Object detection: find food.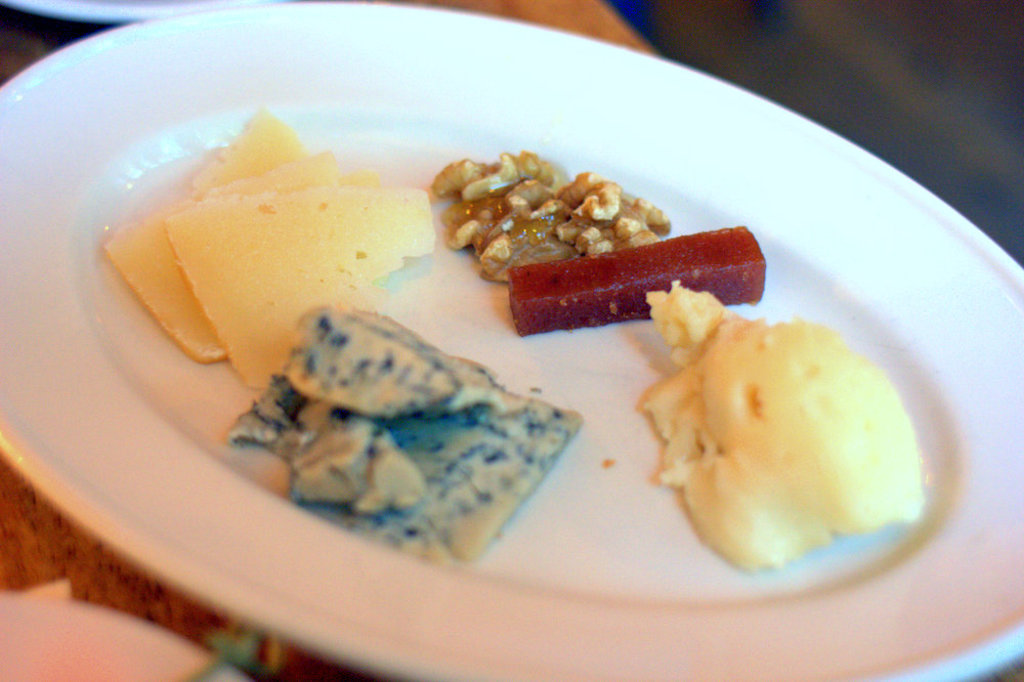
box=[99, 105, 437, 394].
